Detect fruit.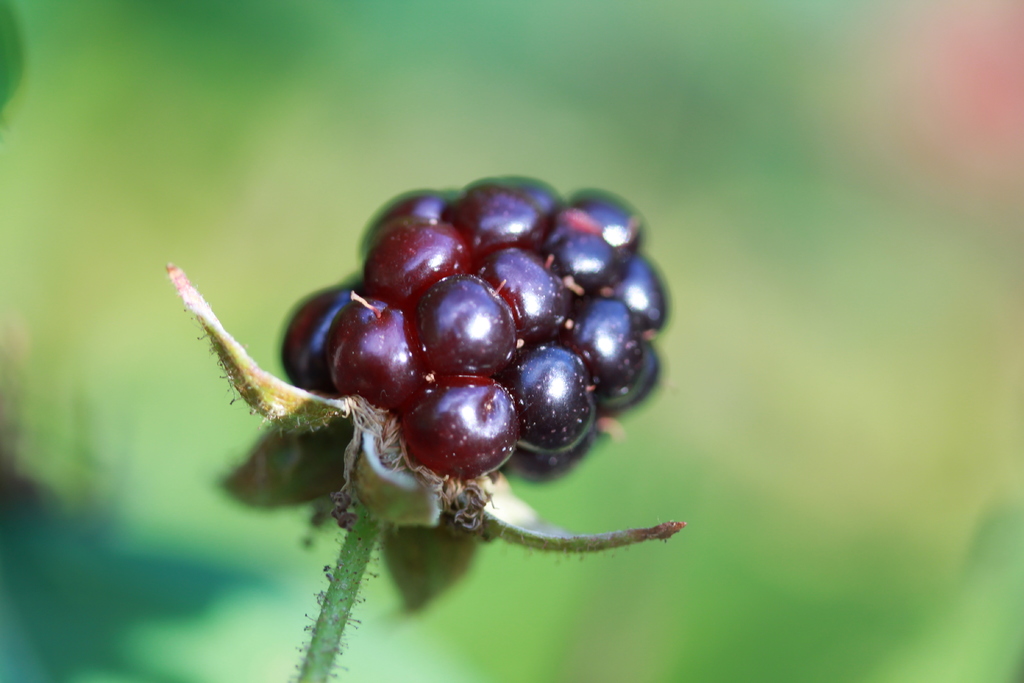
Detected at bbox(326, 292, 431, 415).
